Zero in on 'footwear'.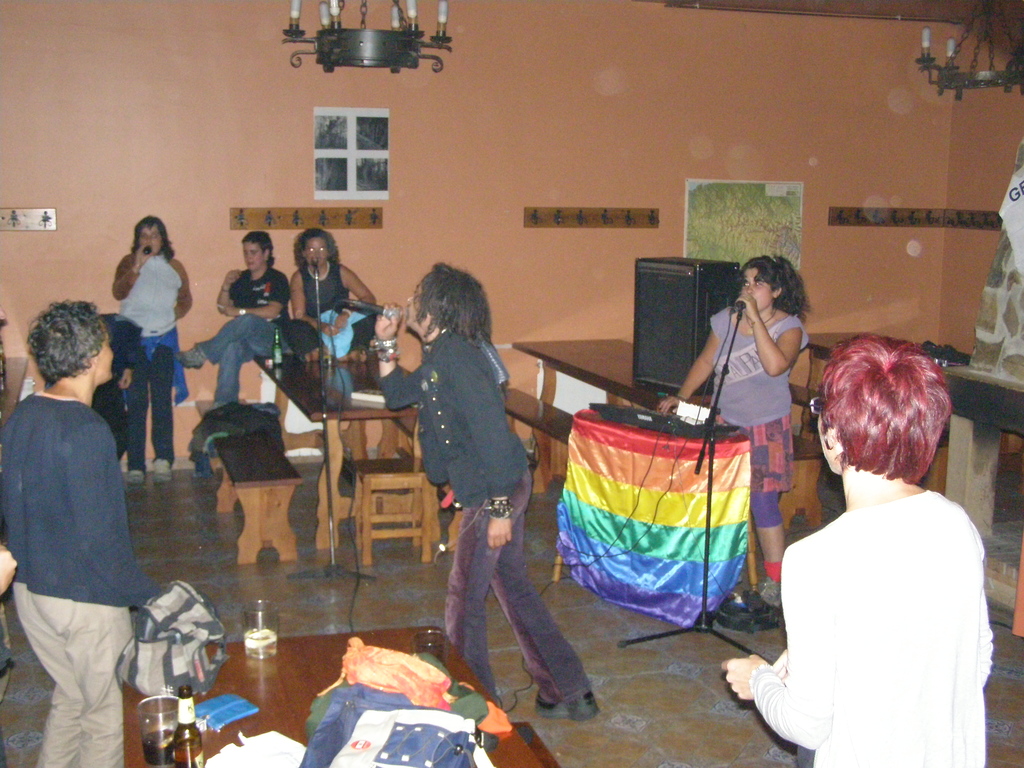
Zeroed in: [179,344,209,371].
